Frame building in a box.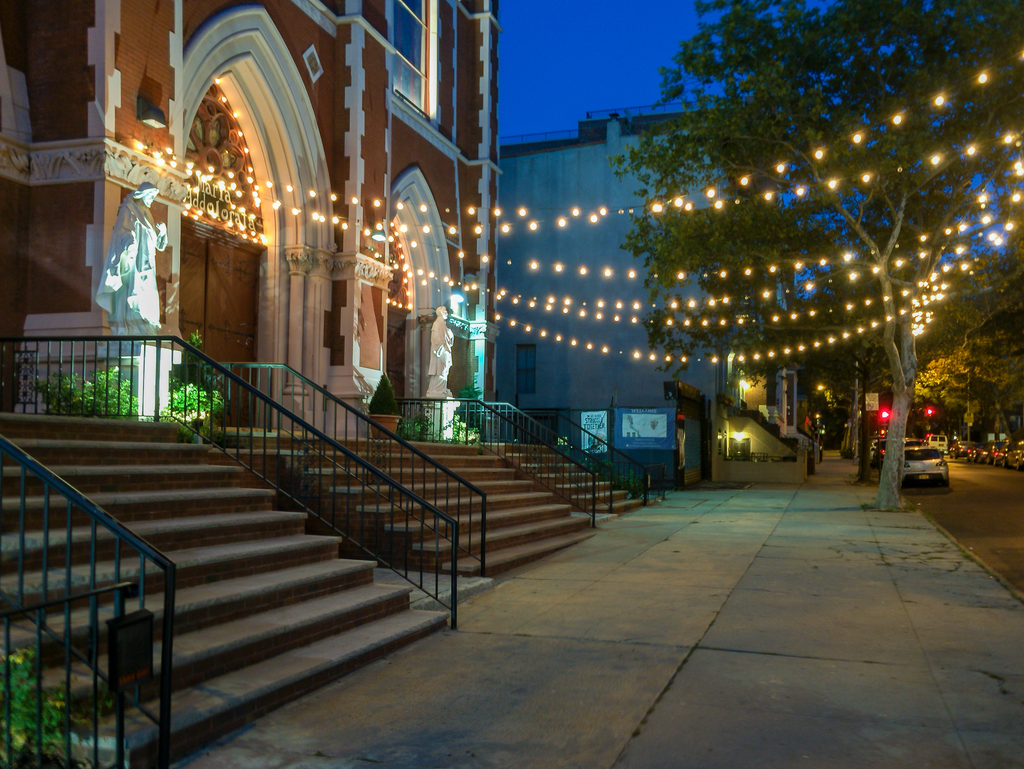
(left=0, top=0, right=502, bottom=436).
